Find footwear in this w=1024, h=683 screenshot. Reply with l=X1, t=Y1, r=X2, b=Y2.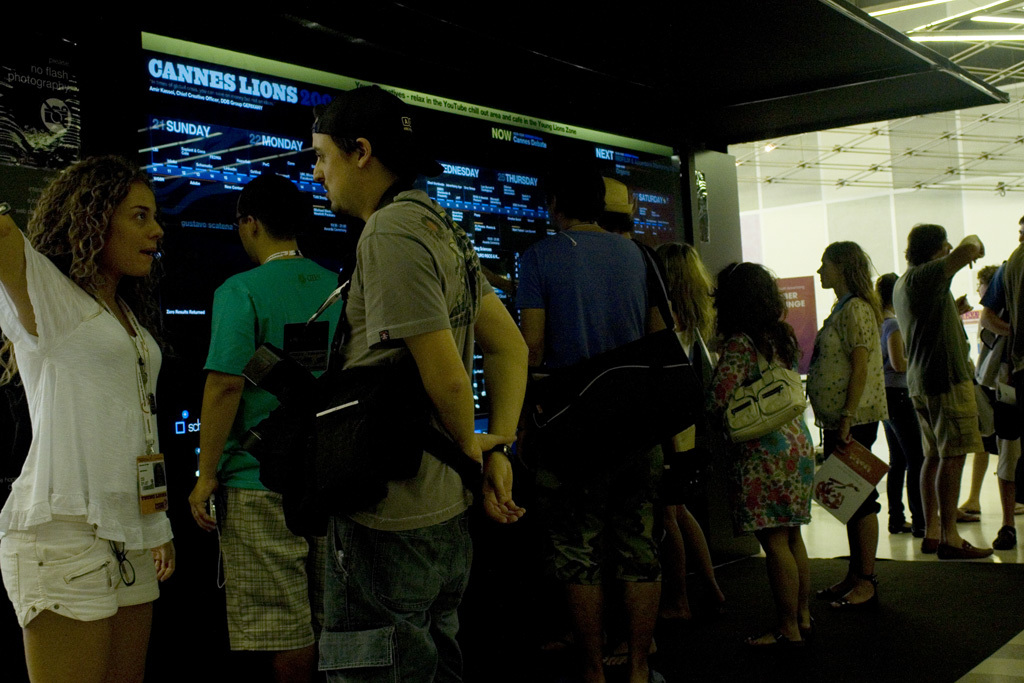
l=941, t=538, r=986, b=561.
